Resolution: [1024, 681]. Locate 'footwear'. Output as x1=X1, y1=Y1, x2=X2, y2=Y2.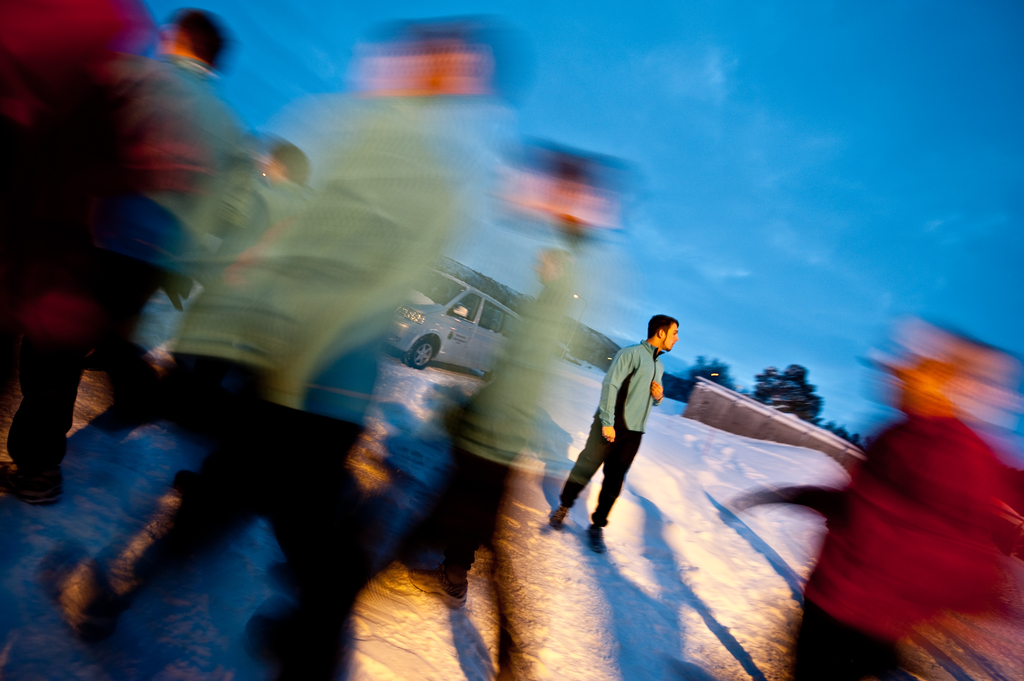
x1=408, y1=568, x2=468, y2=612.
